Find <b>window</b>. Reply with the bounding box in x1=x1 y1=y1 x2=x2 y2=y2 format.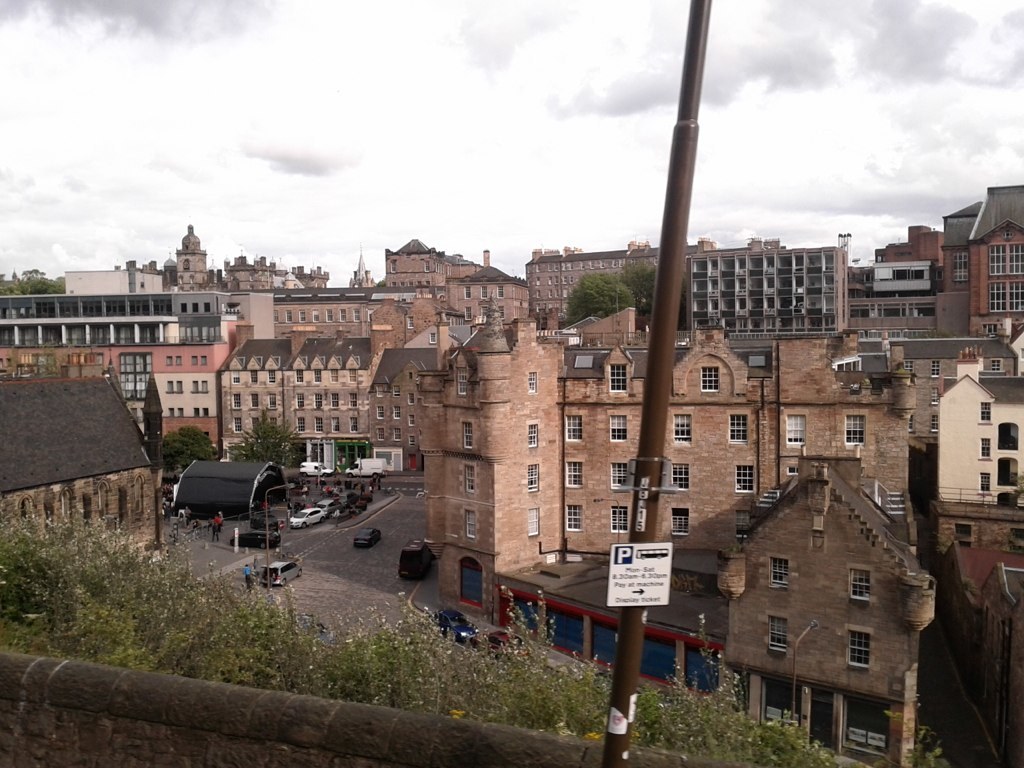
x1=992 y1=360 x2=999 y2=370.
